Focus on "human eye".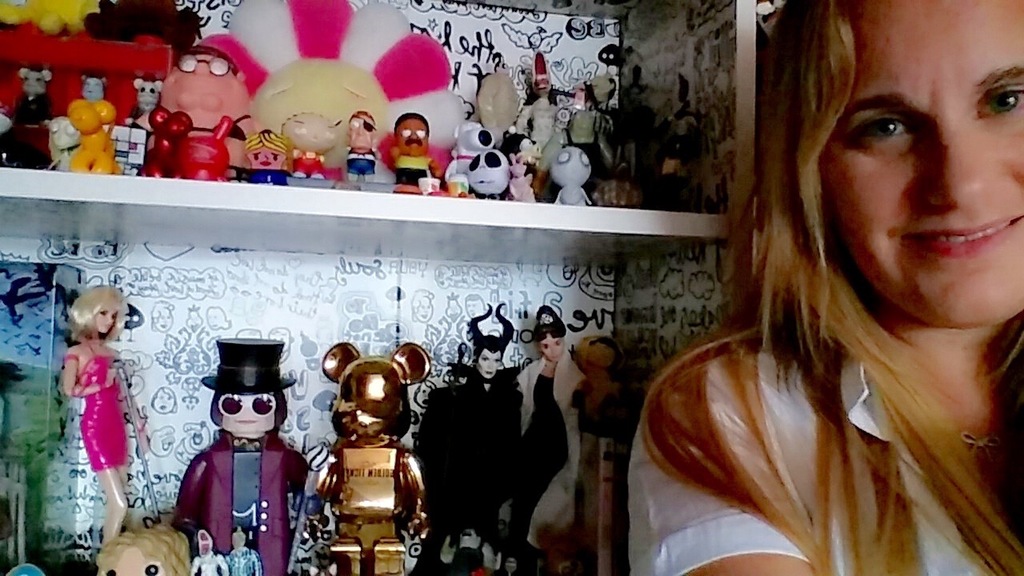
Focused at bbox=[554, 338, 563, 346].
